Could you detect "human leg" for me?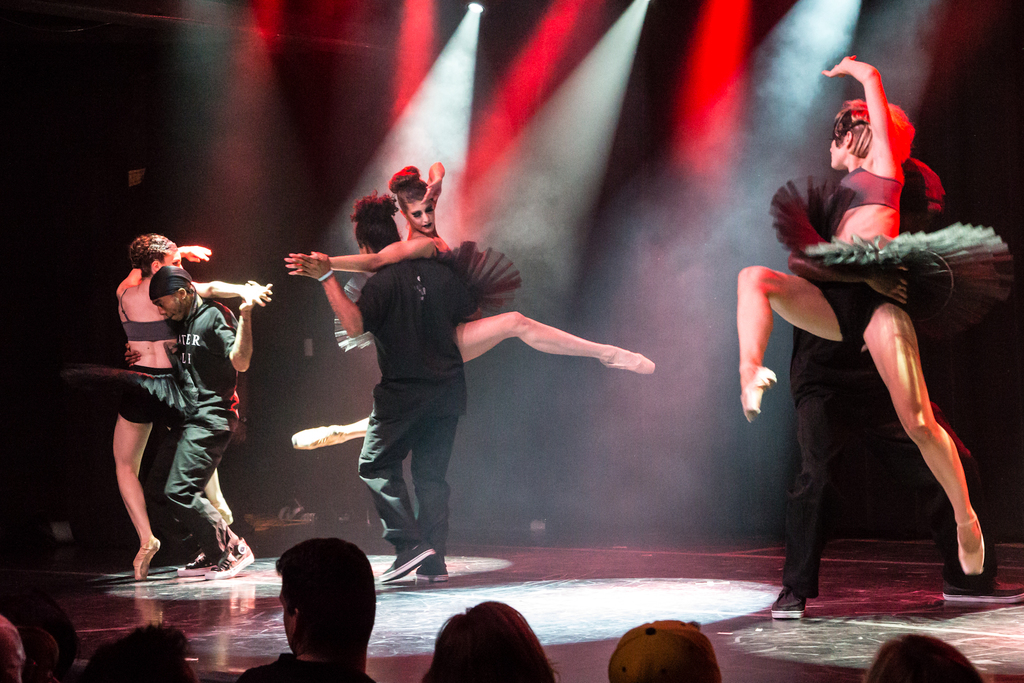
Detection result: box=[365, 389, 412, 562].
